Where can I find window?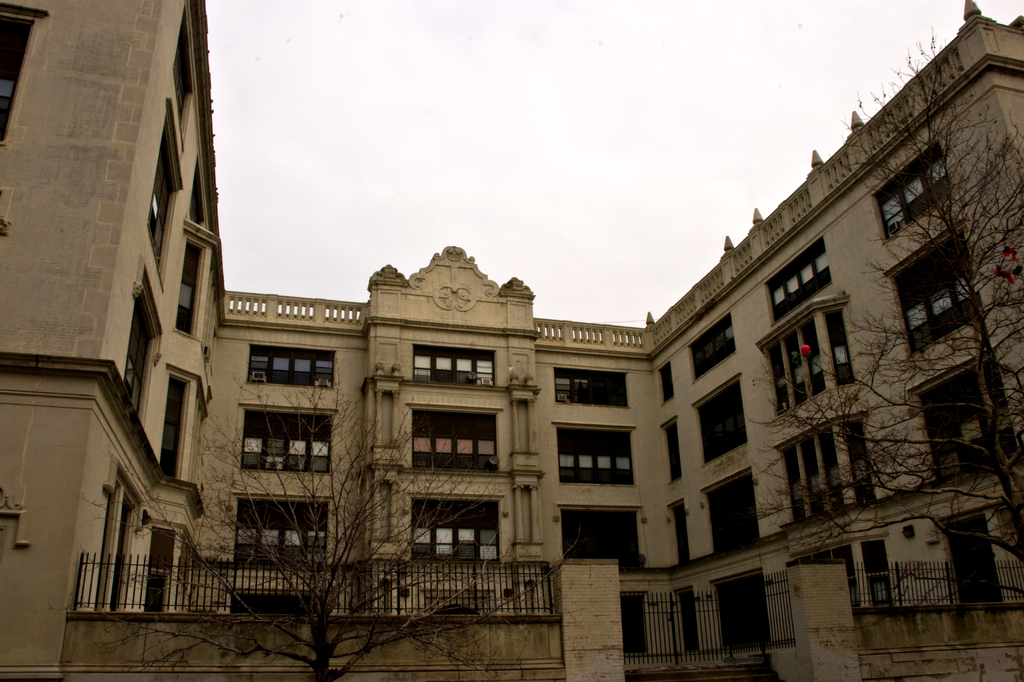
You can find it at left=767, top=241, right=833, bottom=319.
